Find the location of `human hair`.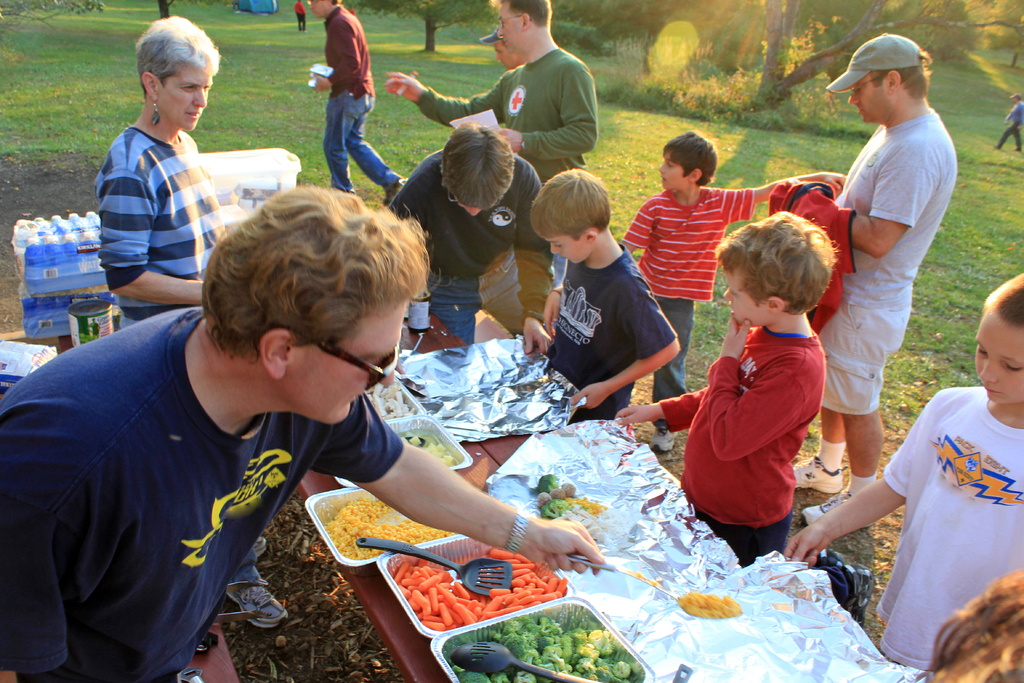
Location: detection(662, 131, 719, 181).
